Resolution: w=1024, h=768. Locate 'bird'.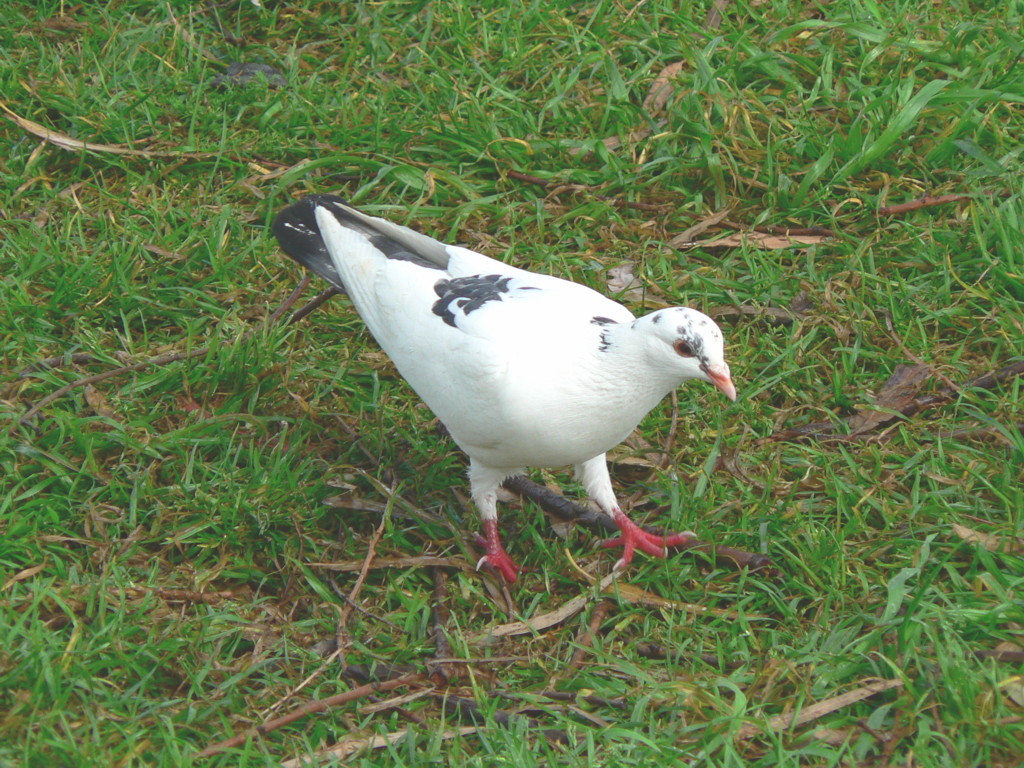
x1=269, y1=195, x2=751, y2=591.
